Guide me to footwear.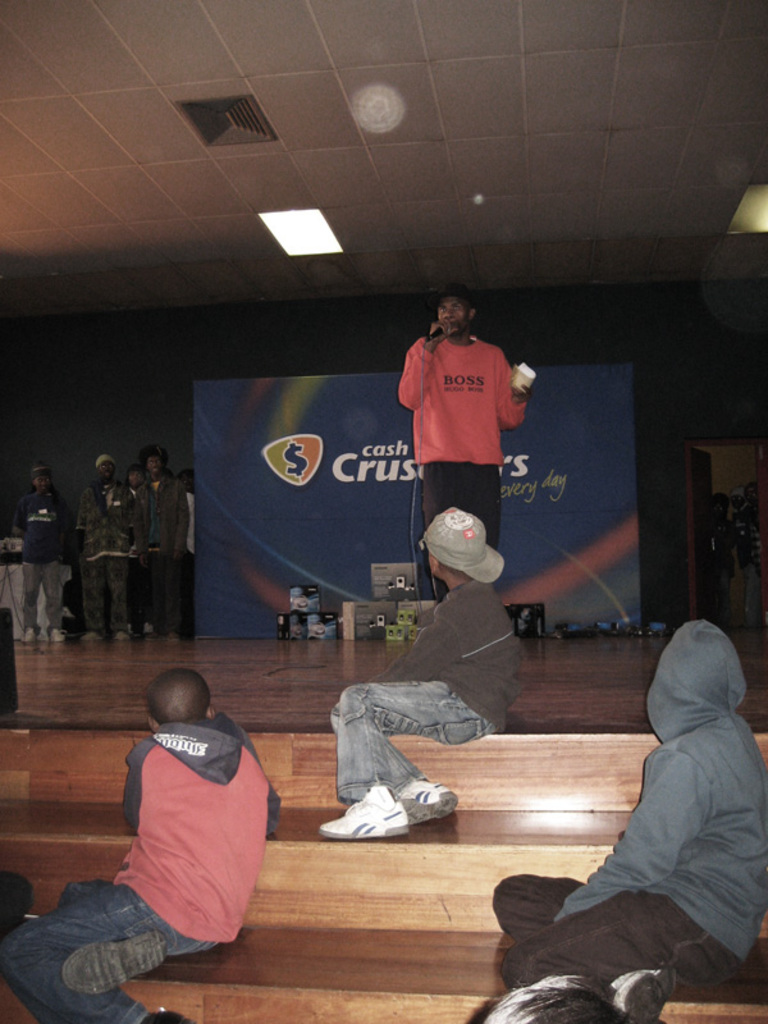
Guidance: BBox(332, 785, 445, 844).
